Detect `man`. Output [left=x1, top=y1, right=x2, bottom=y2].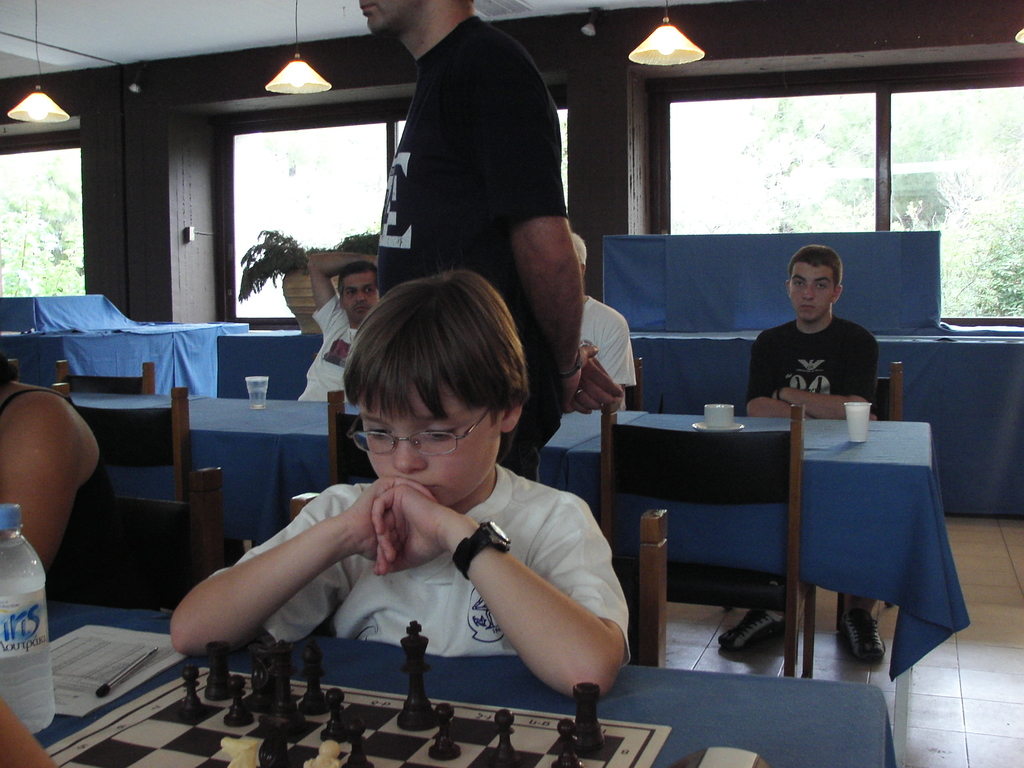
[left=366, top=0, right=624, bottom=481].
